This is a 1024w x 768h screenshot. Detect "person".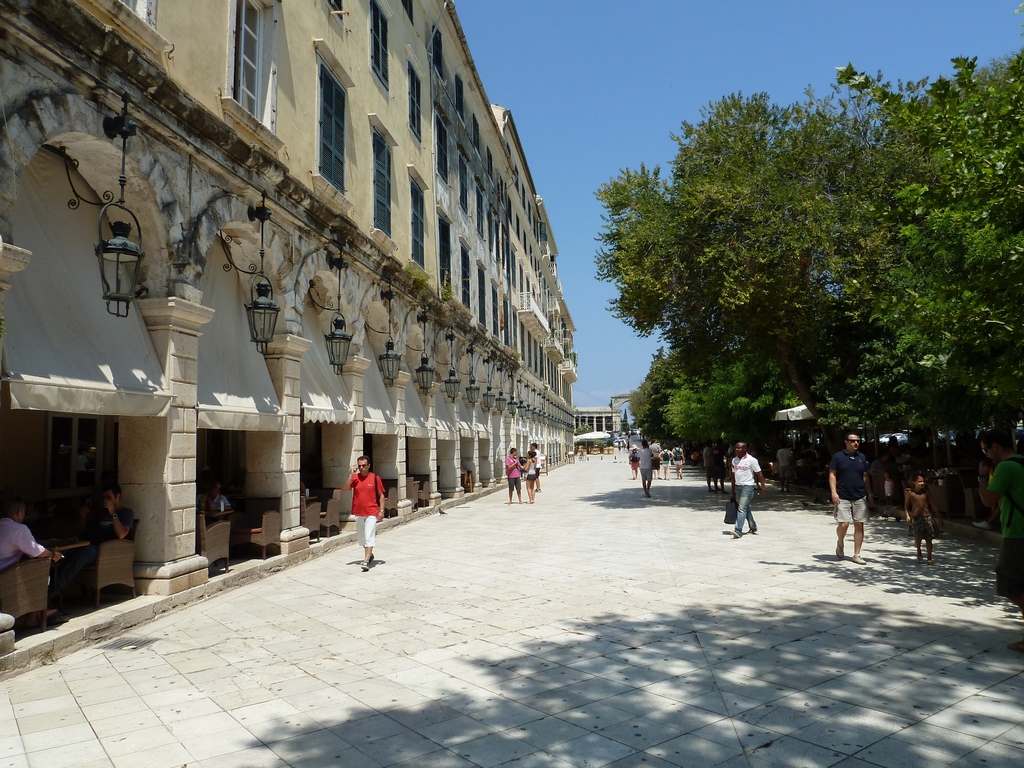
region(838, 422, 871, 566).
